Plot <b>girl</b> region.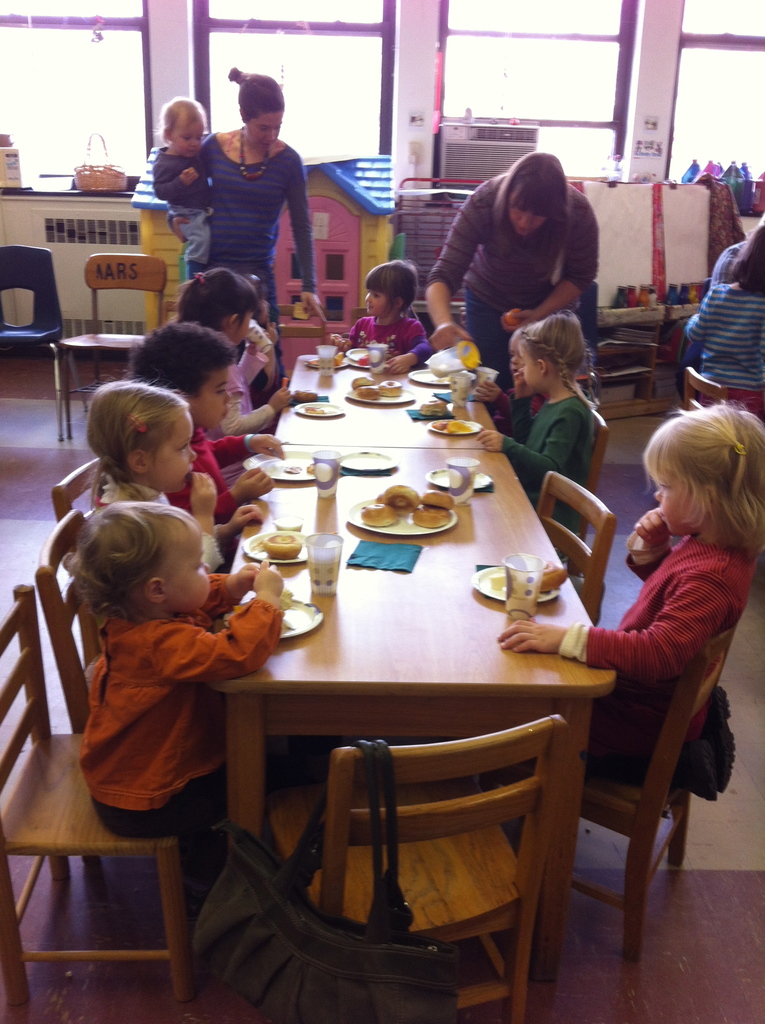
Plotted at bbox(326, 259, 431, 380).
